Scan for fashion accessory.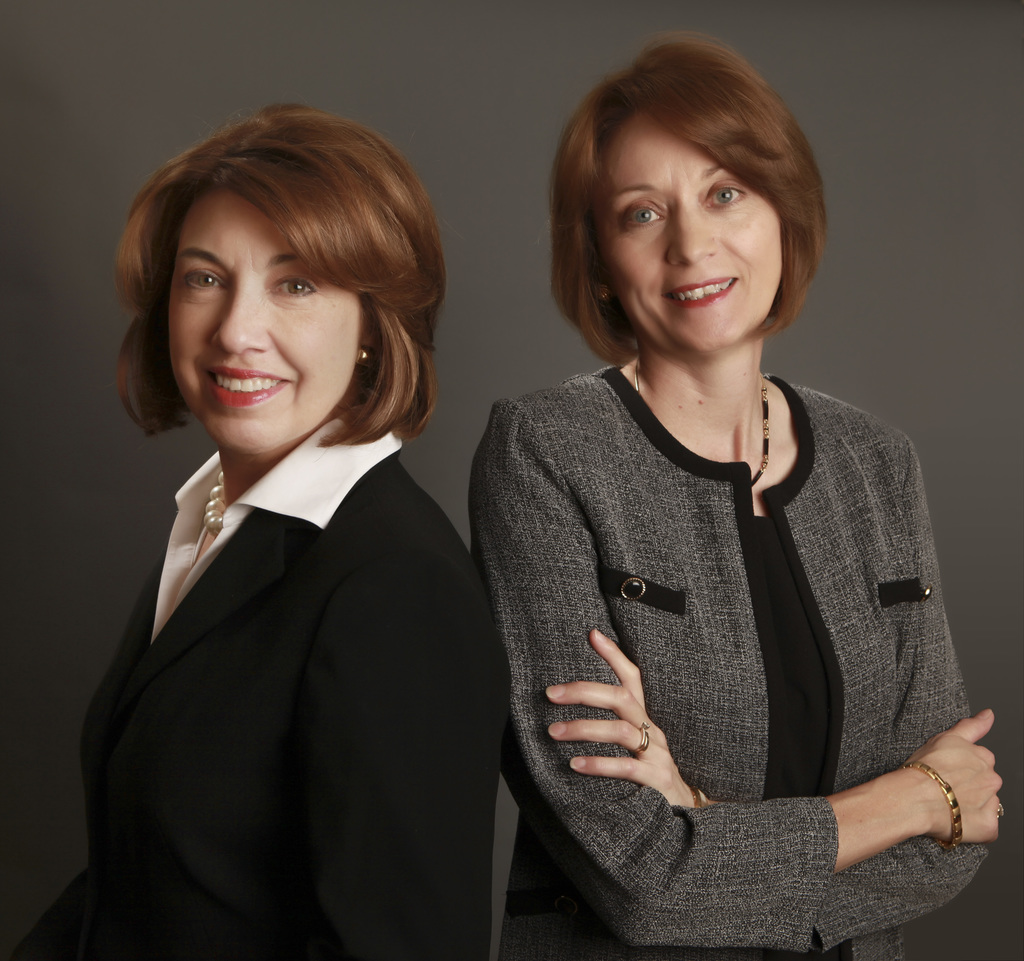
Scan result: left=897, top=755, right=966, bottom=849.
